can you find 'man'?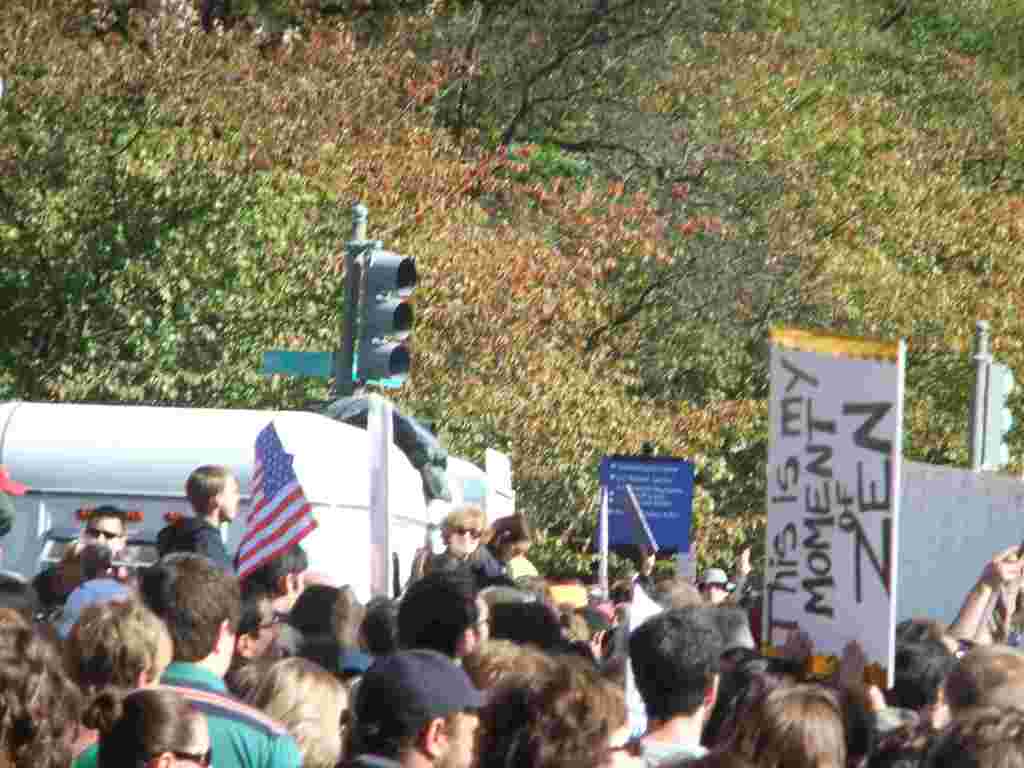
Yes, bounding box: x1=618 y1=607 x2=766 y2=767.
